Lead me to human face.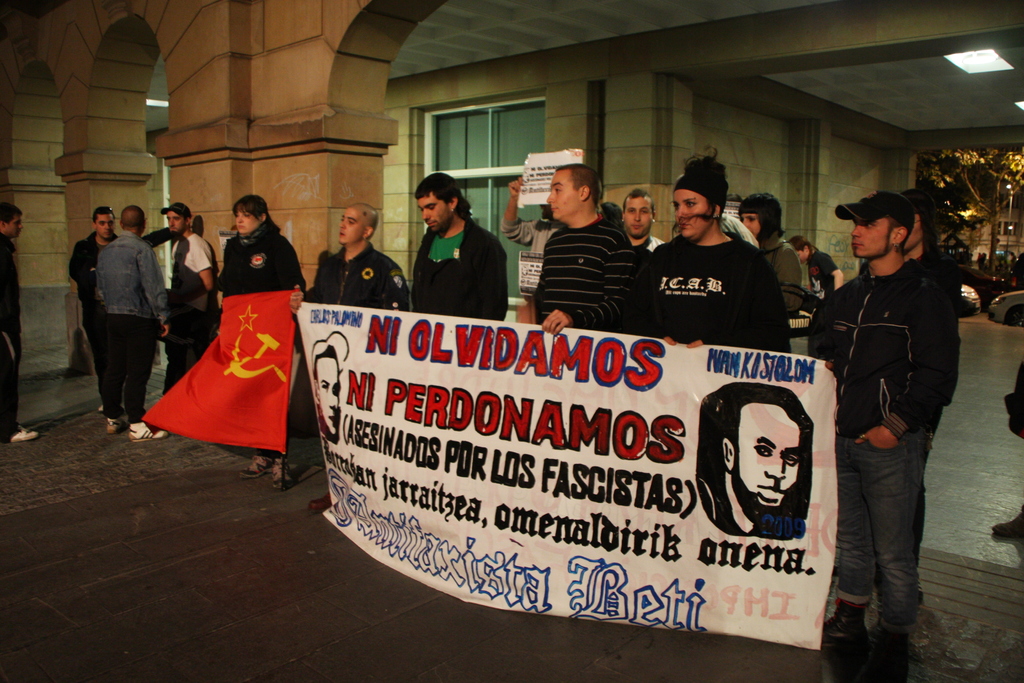
Lead to bbox=(743, 398, 800, 523).
